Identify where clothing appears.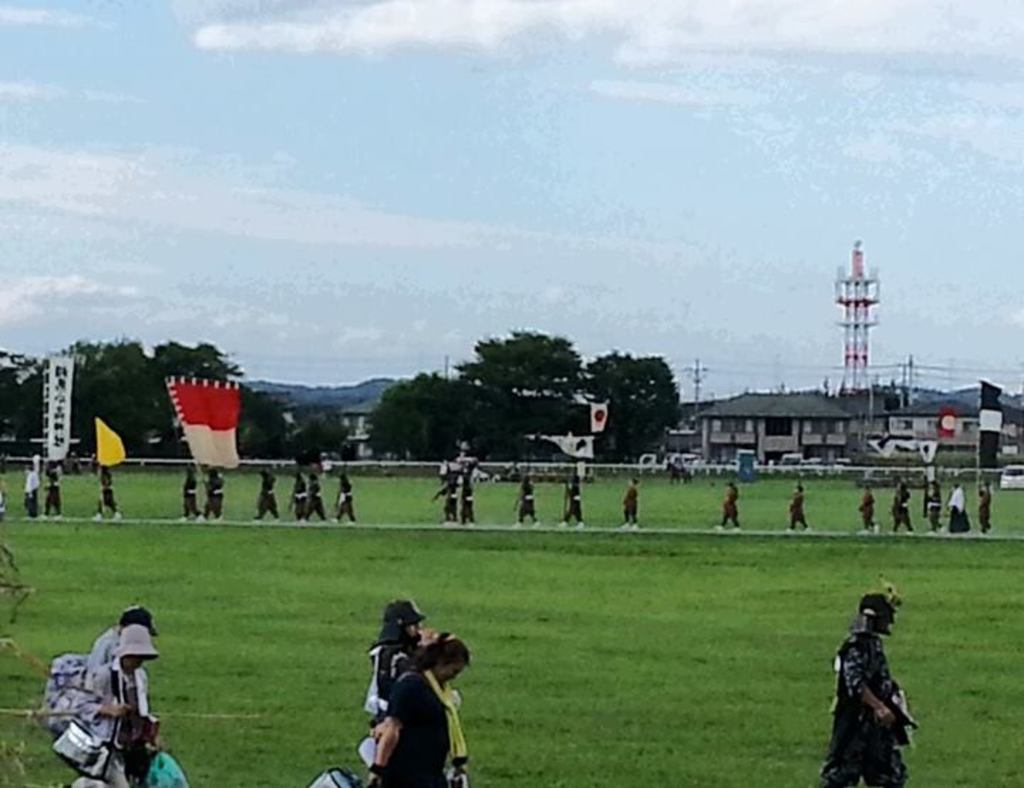
Appears at (left=64, top=663, right=155, bottom=787).
